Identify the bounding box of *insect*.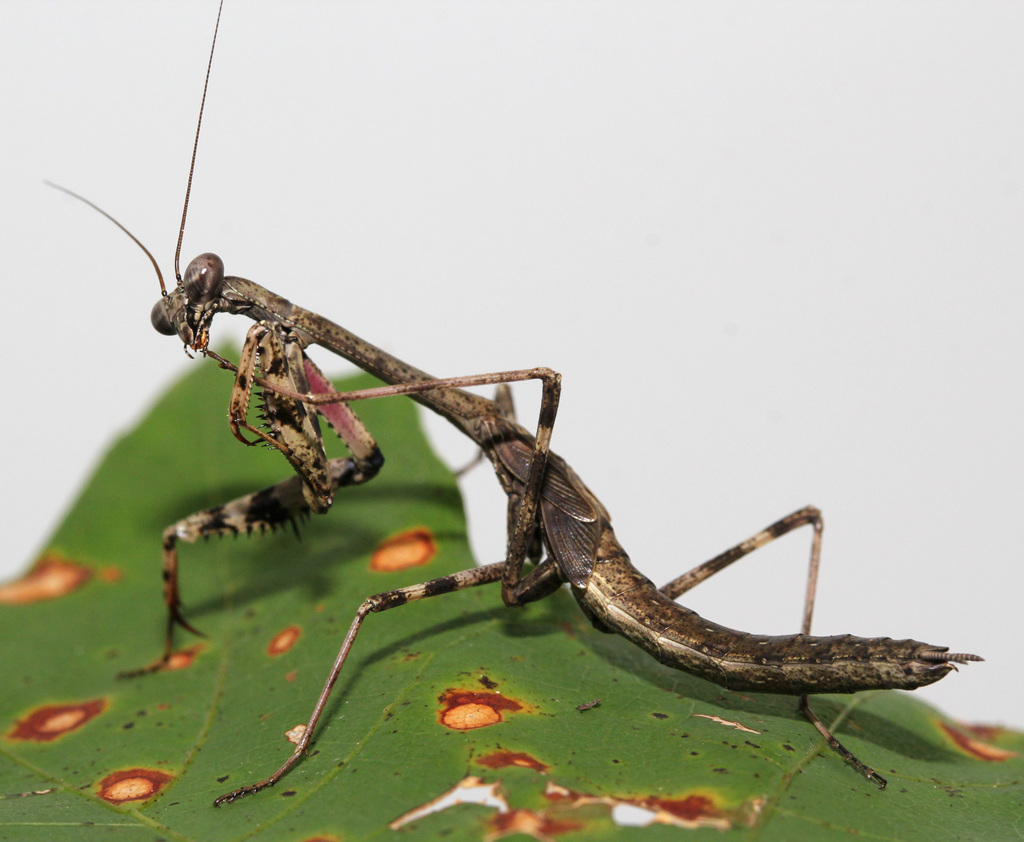
l=44, t=3, r=986, b=810.
